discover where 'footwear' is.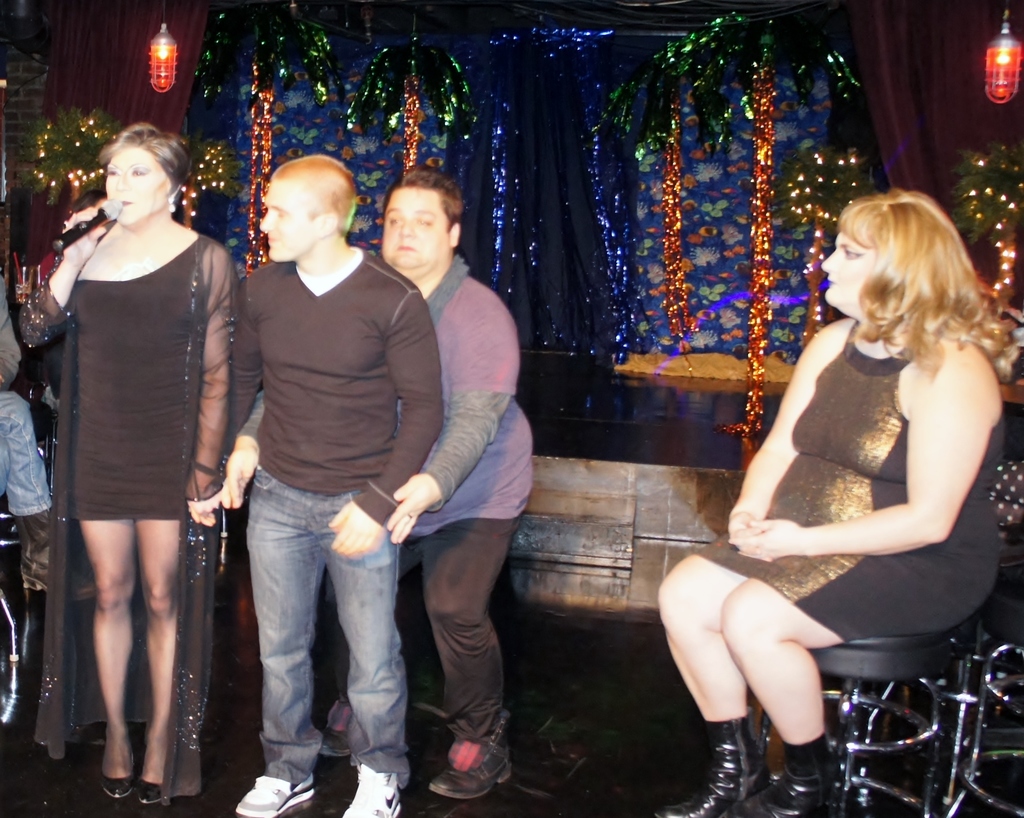
Discovered at [left=653, top=707, right=760, bottom=817].
